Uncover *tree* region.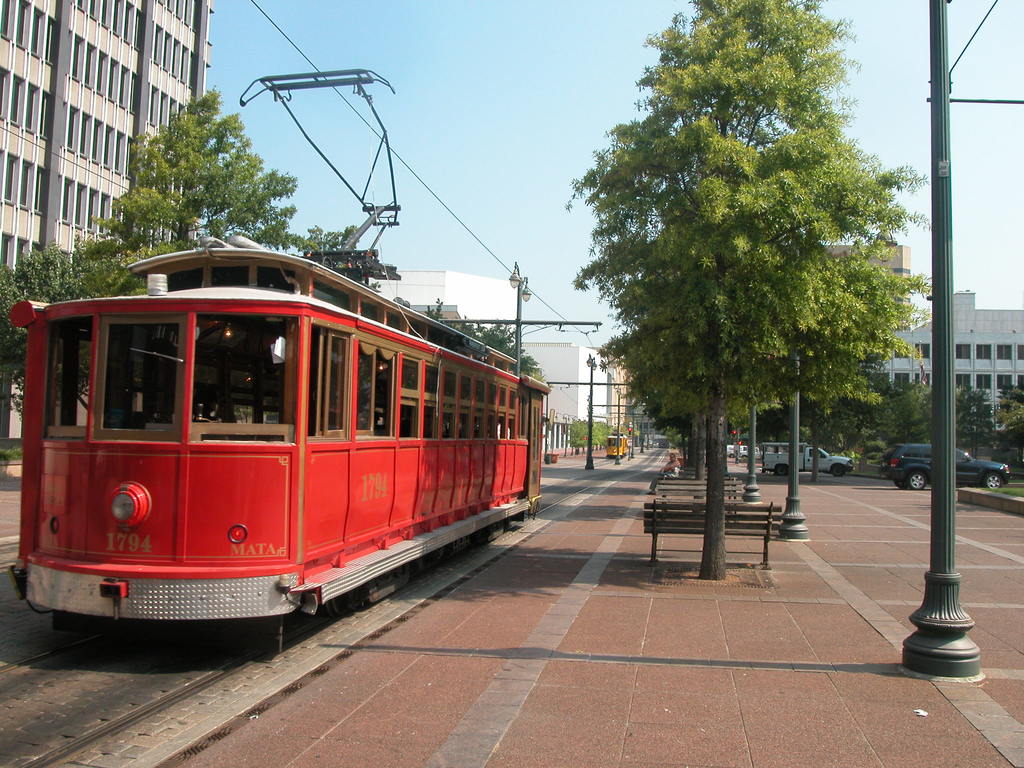
Uncovered: Rect(73, 95, 312, 250).
